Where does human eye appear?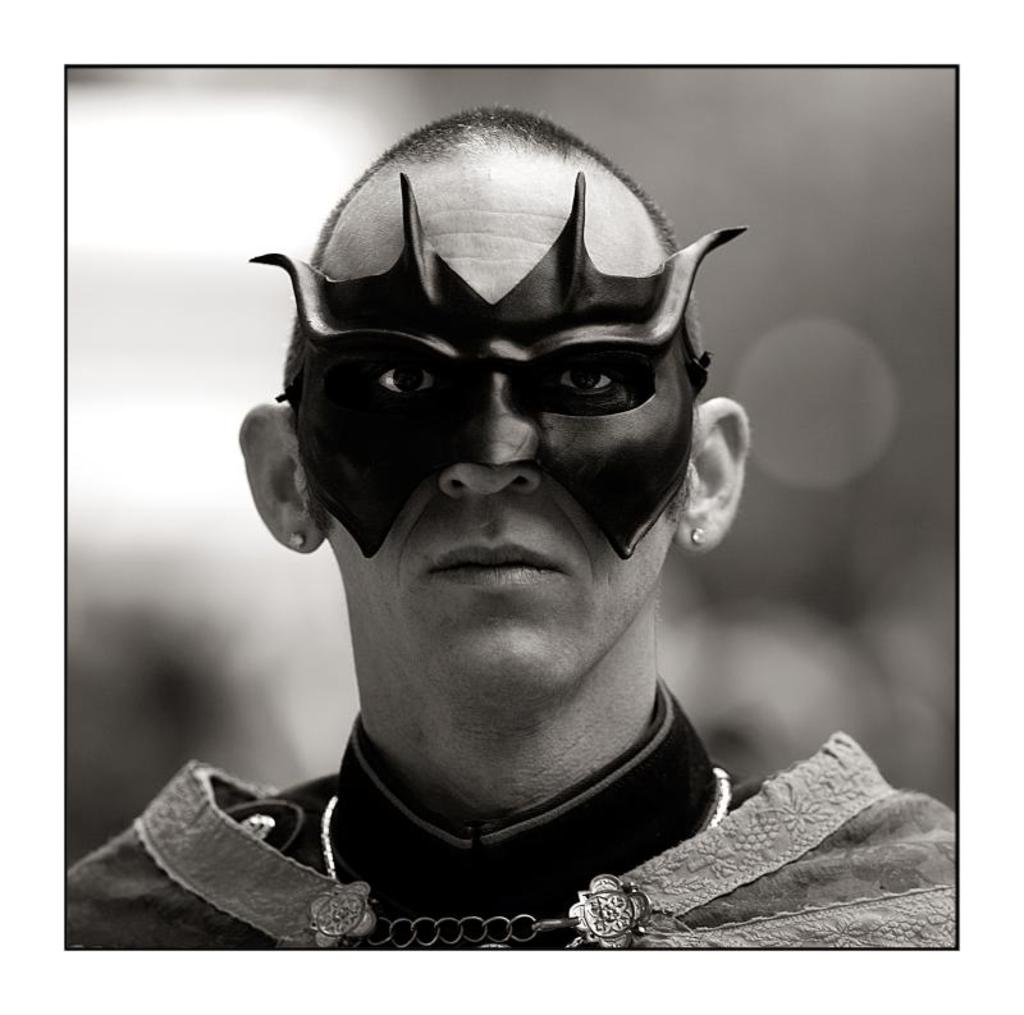
Appears at [x1=356, y1=360, x2=452, y2=415].
